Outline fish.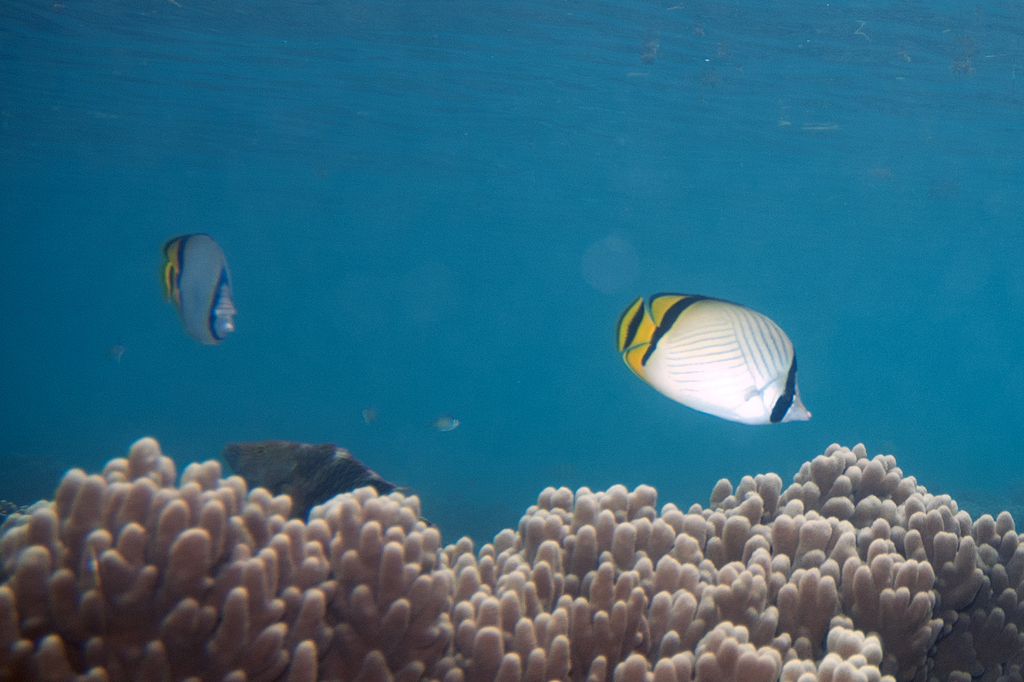
Outline: (x1=617, y1=283, x2=806, y2=449).
